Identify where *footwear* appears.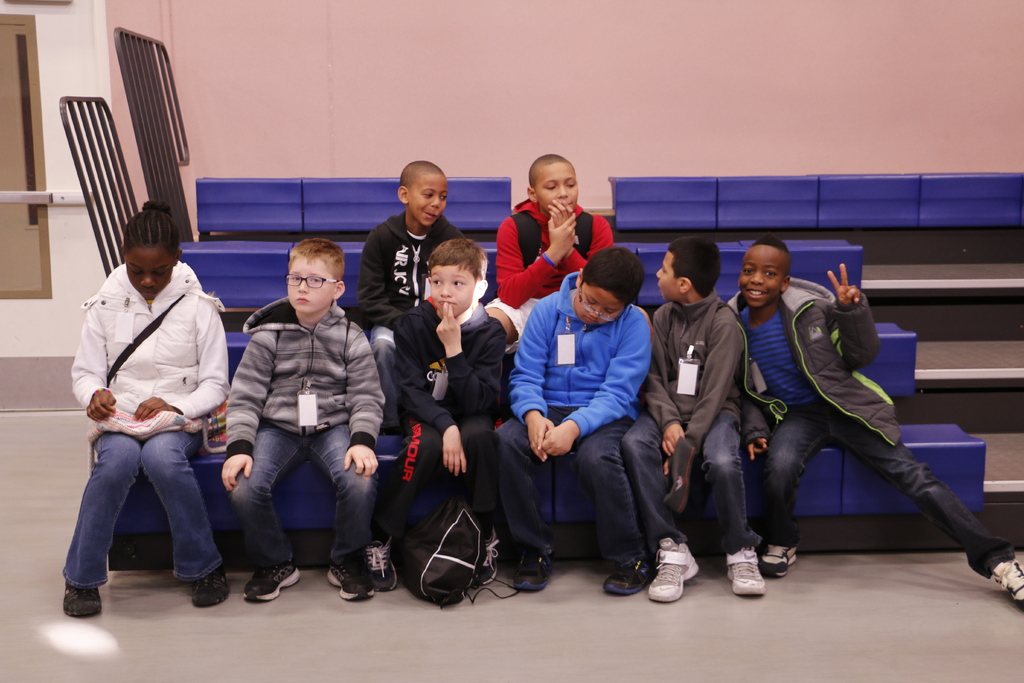
Appears at region(479, 530, 500, 588).
